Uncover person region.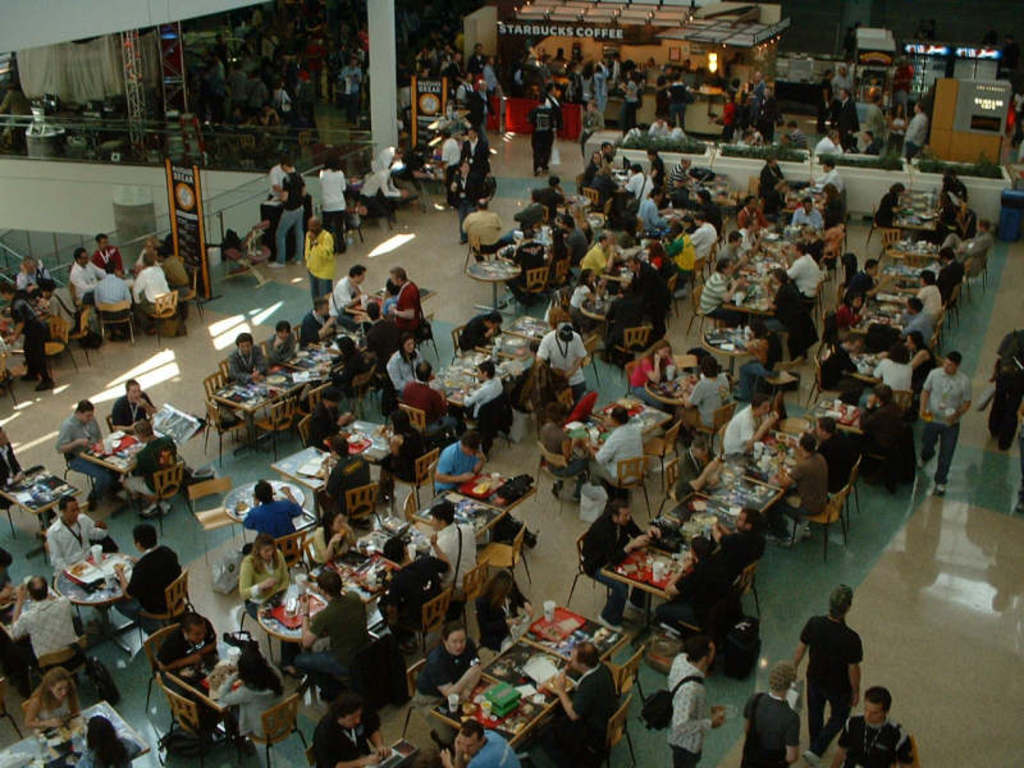
Uncovered: pyautogui.locateOnScreen(915, 349, 975, 498).
